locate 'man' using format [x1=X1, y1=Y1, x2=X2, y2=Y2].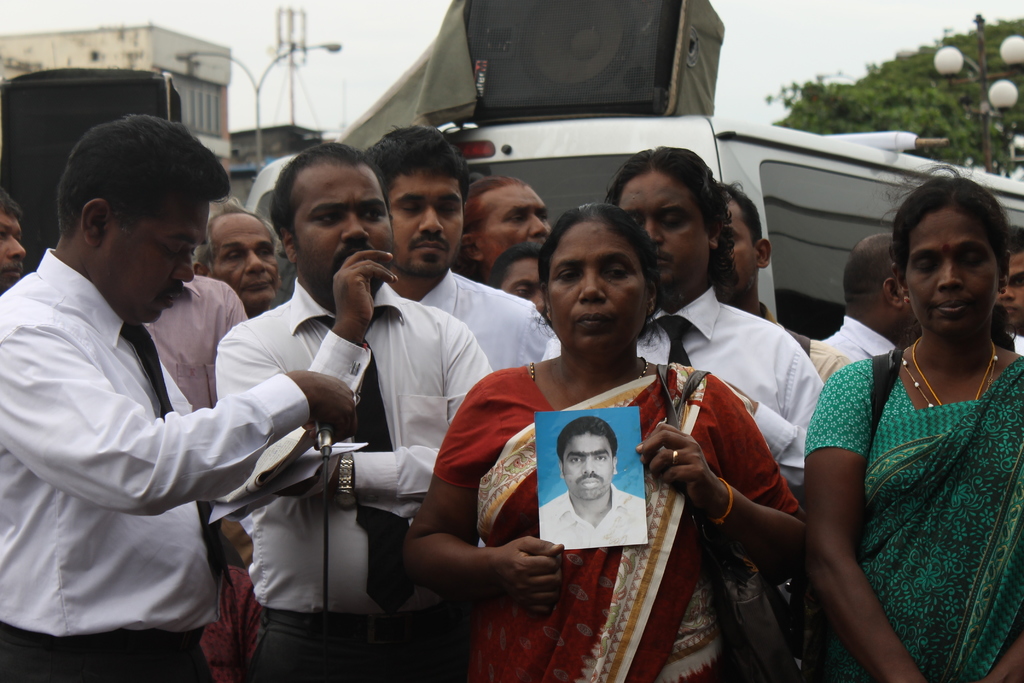
[x1=995, y1=220, x2=1023, y2=356].
